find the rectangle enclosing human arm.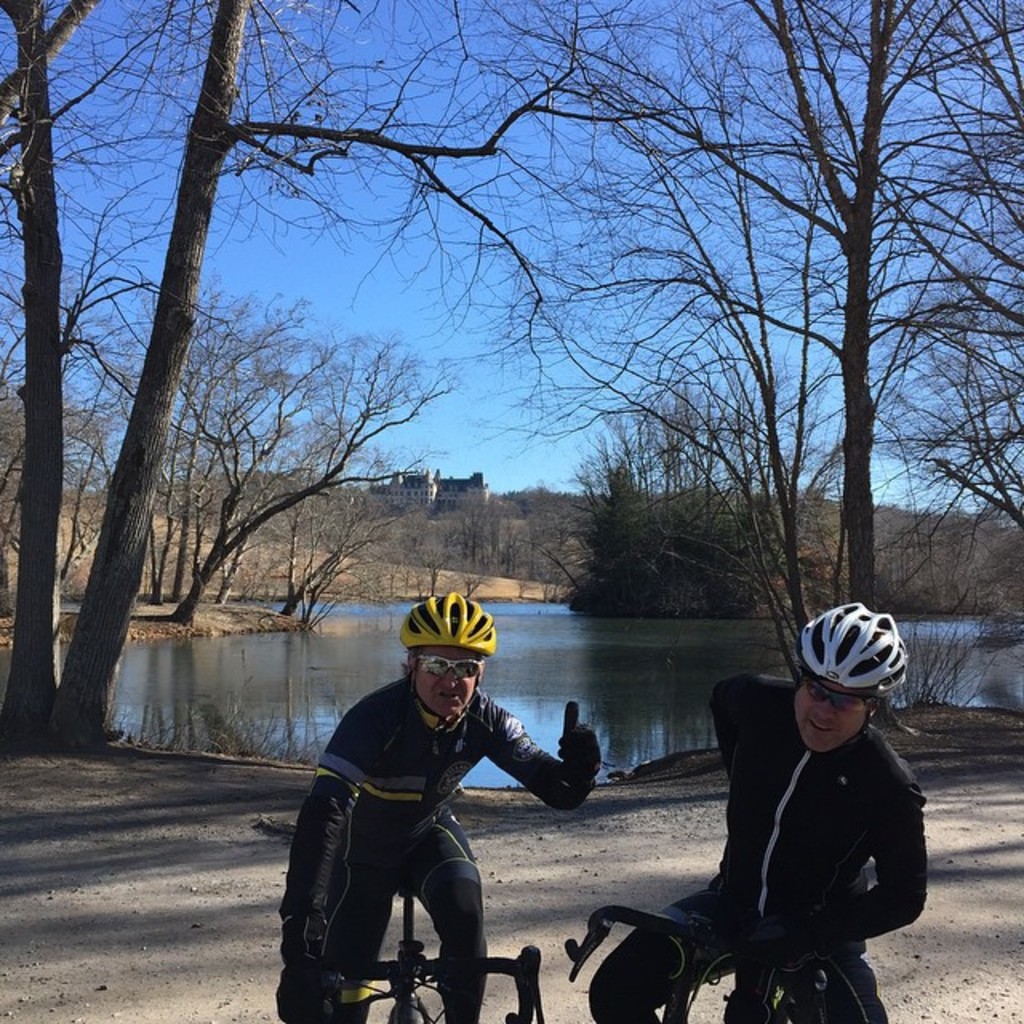
277, 707, 382, 968.
